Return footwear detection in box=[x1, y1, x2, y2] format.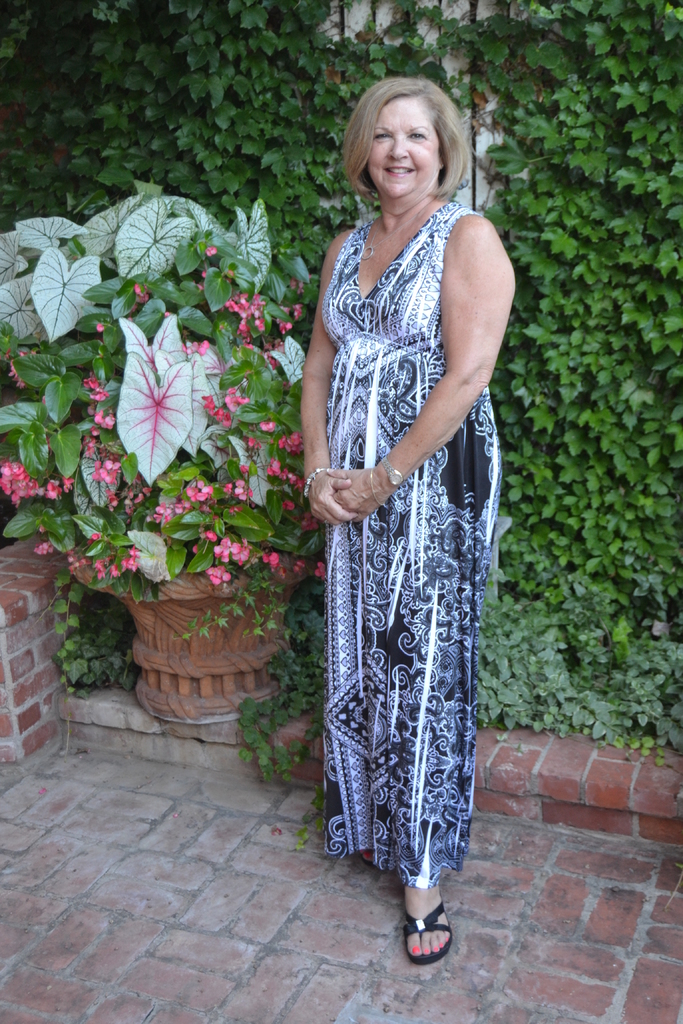
box=[398, 908, 470, 979].
